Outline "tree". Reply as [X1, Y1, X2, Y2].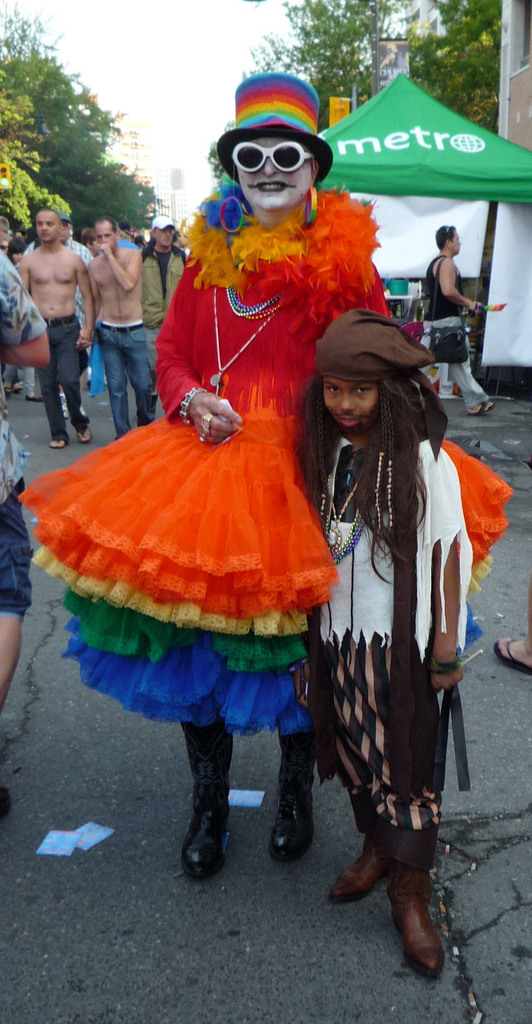
[205, 114, 237, 188].
